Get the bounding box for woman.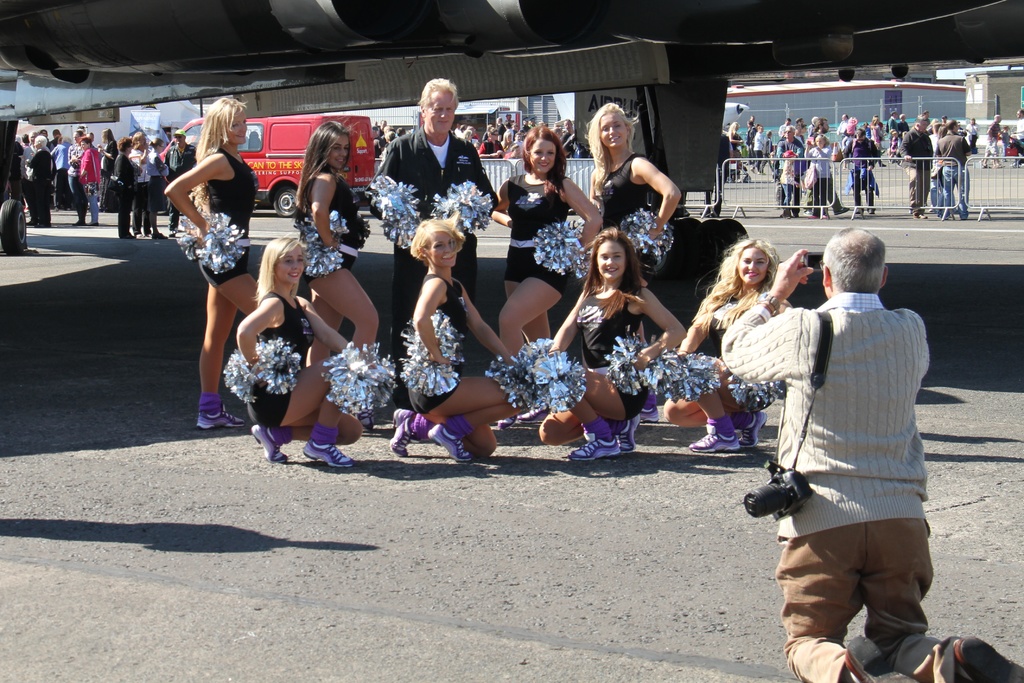
(65, 129, 84, 195).
